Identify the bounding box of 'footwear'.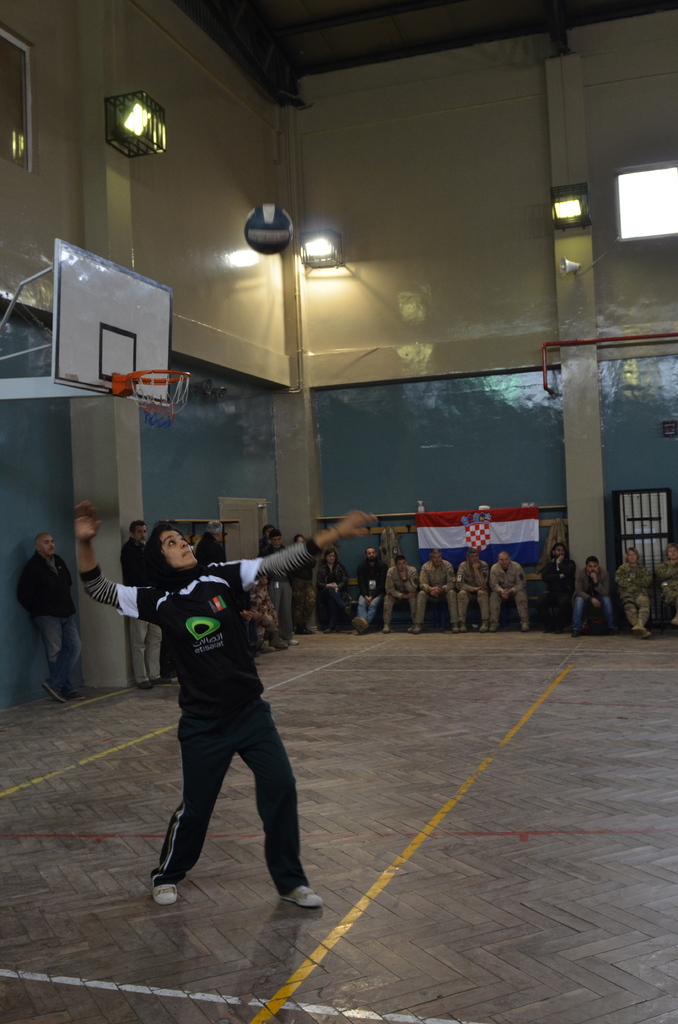
l=311, t=628, r=325, b=633.
